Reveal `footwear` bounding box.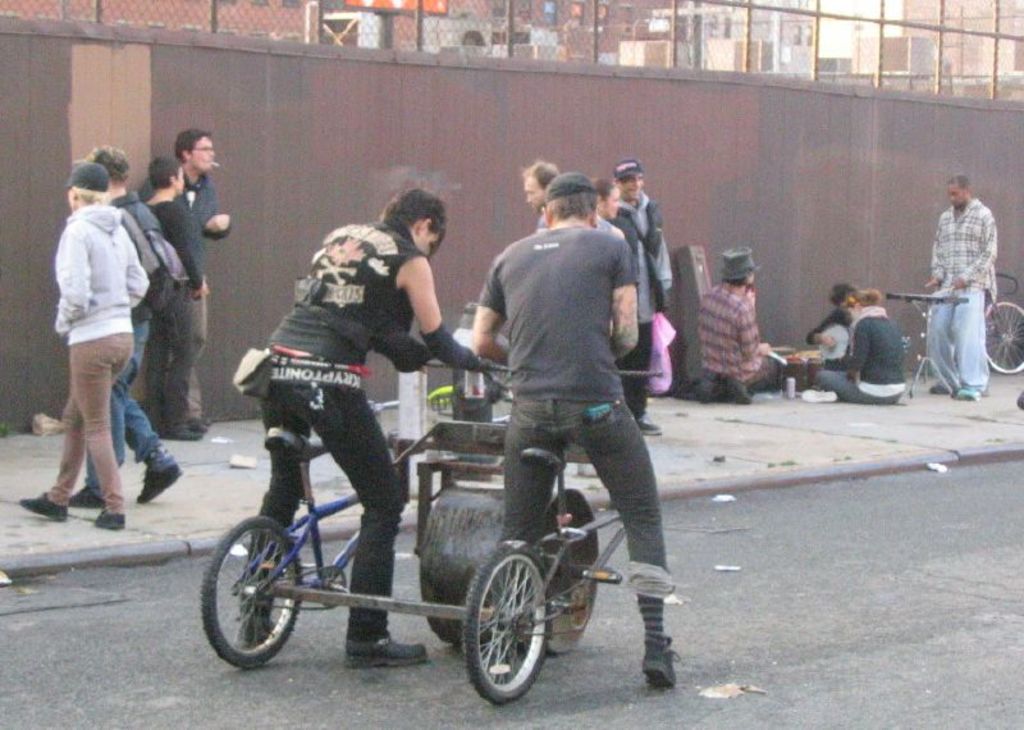
Revealed: {"x1": 69, "y1": 487, "x2": 99, "y2": 512}.
